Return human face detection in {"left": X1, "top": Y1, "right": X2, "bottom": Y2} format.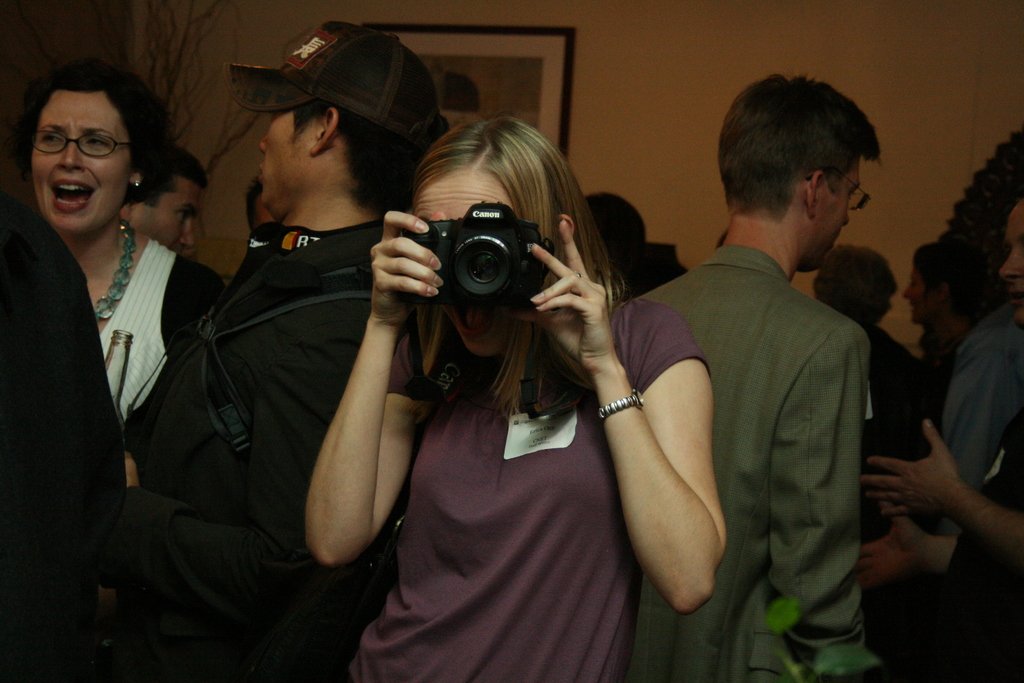
{"left": 828, "top": 271, "right": 897, "bottom": 335}.
